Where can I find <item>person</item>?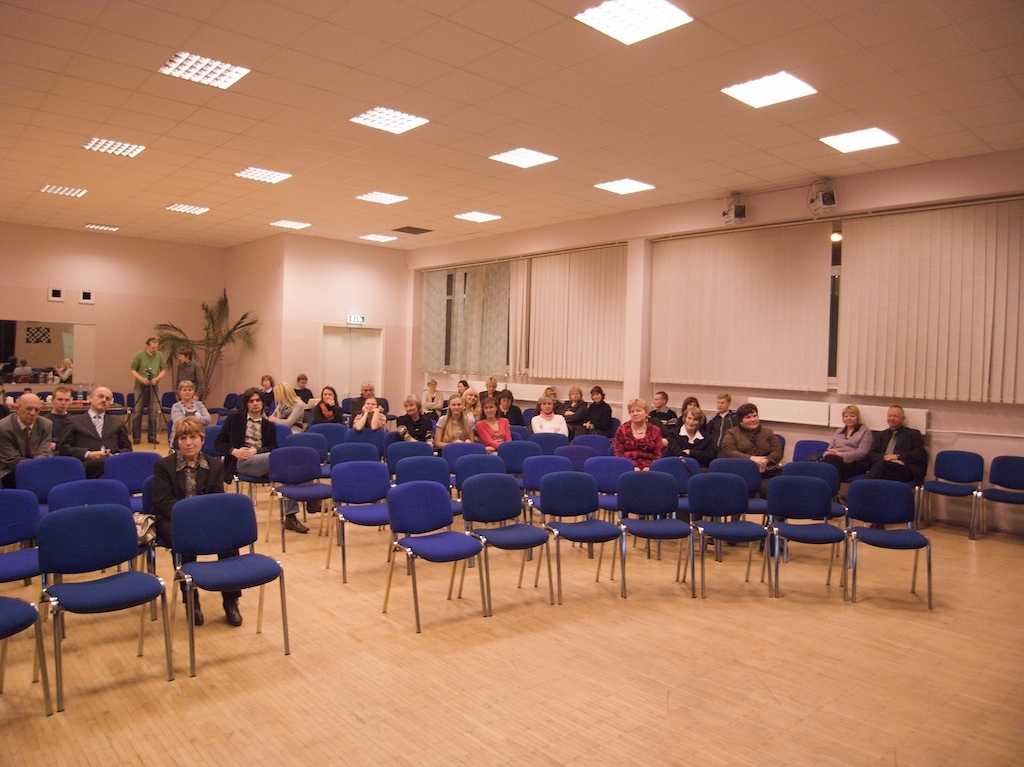
You can find it at box=[531, 401, 566, 433].
